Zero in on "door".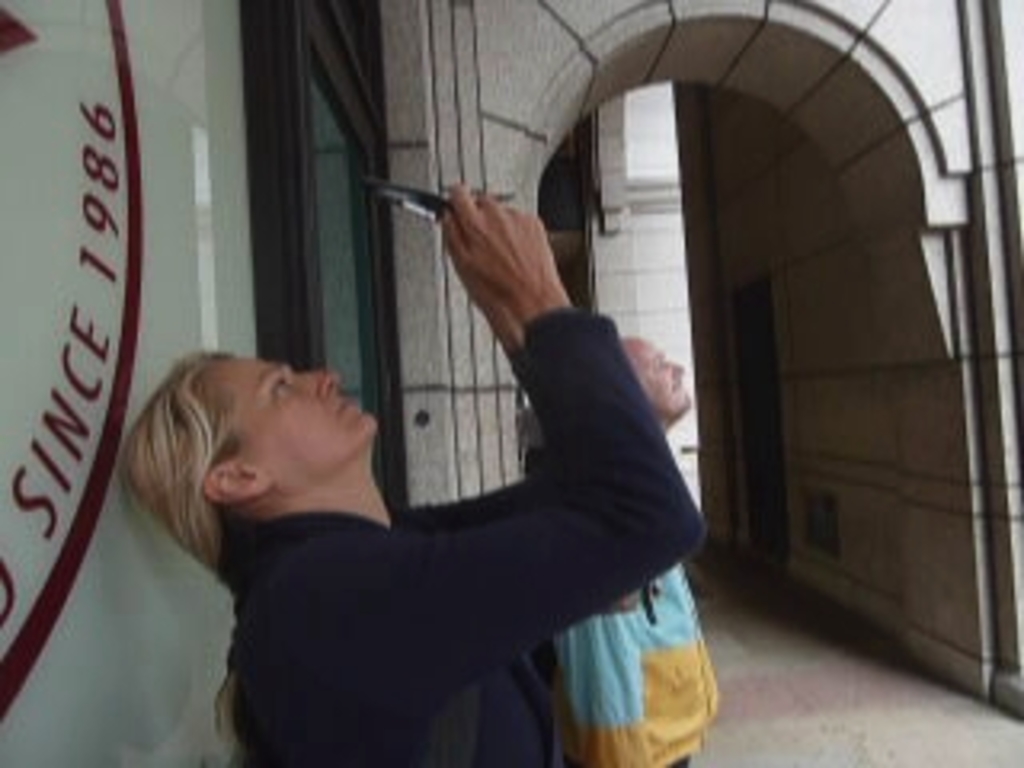
Zeroed in: Rect(307, 3, 397, 506).
